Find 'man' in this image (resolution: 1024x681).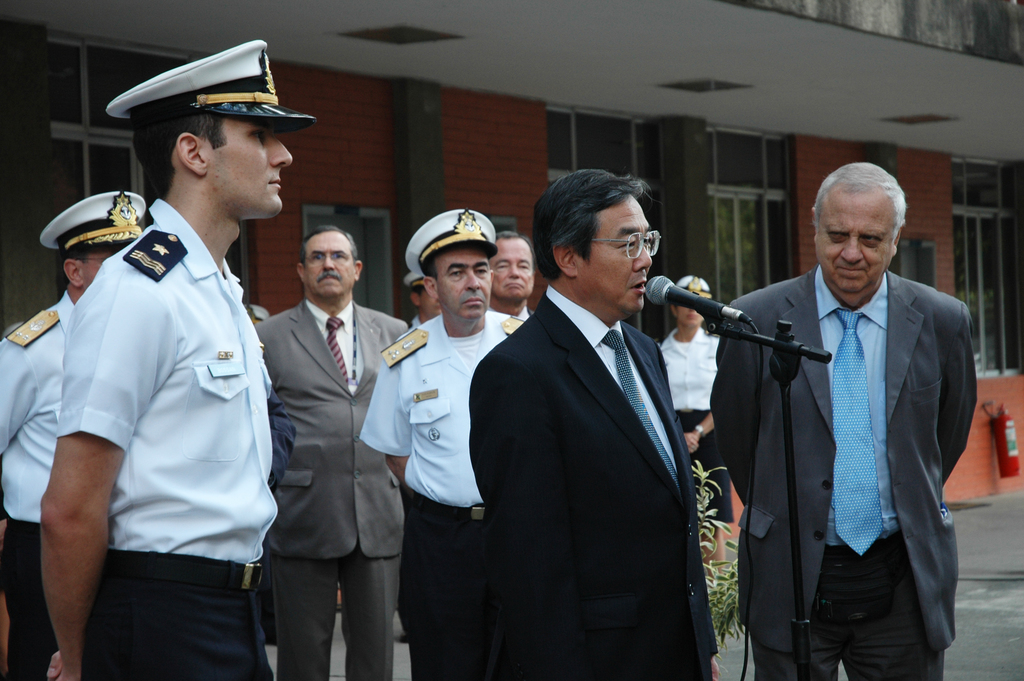
(0,193,147,680).
